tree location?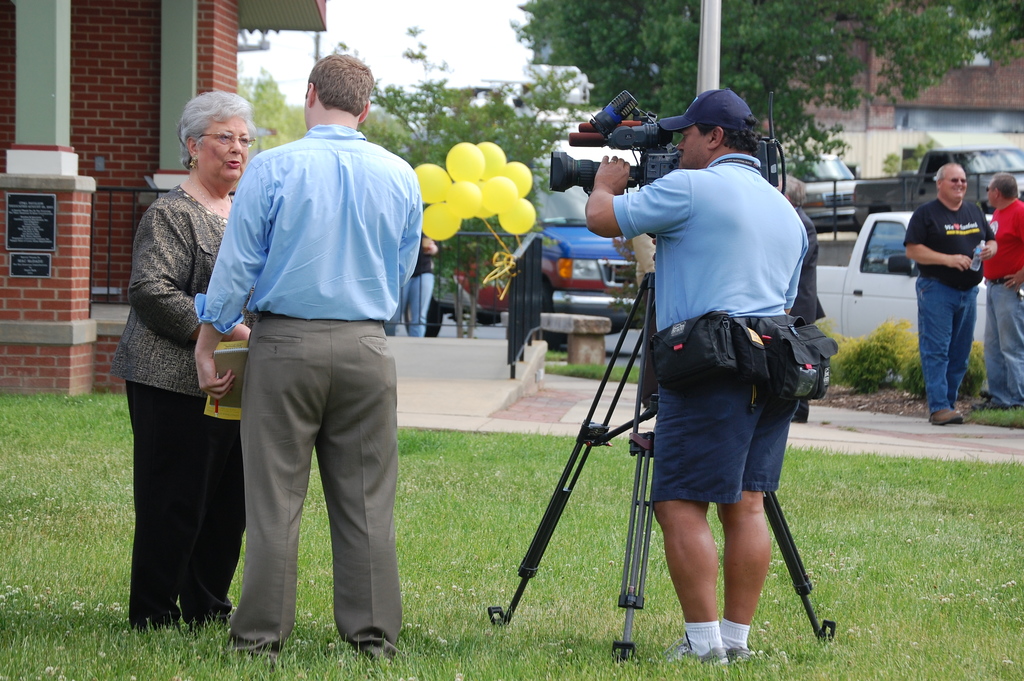
[x1=511, y1=0, x2=1023, y2=181]
